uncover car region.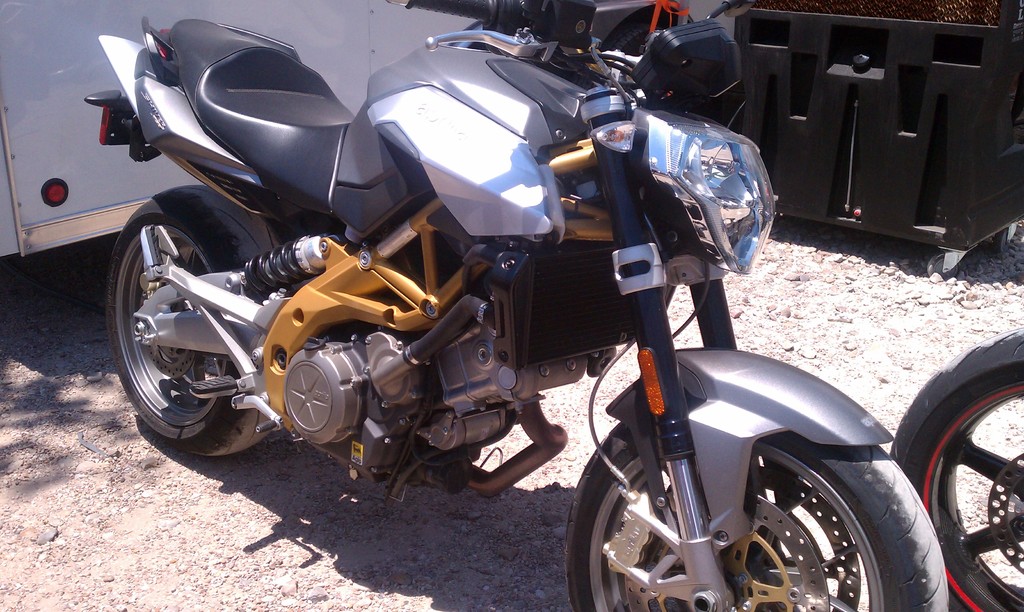
Uncovered: bbox=[0, 0, 483, 255].
